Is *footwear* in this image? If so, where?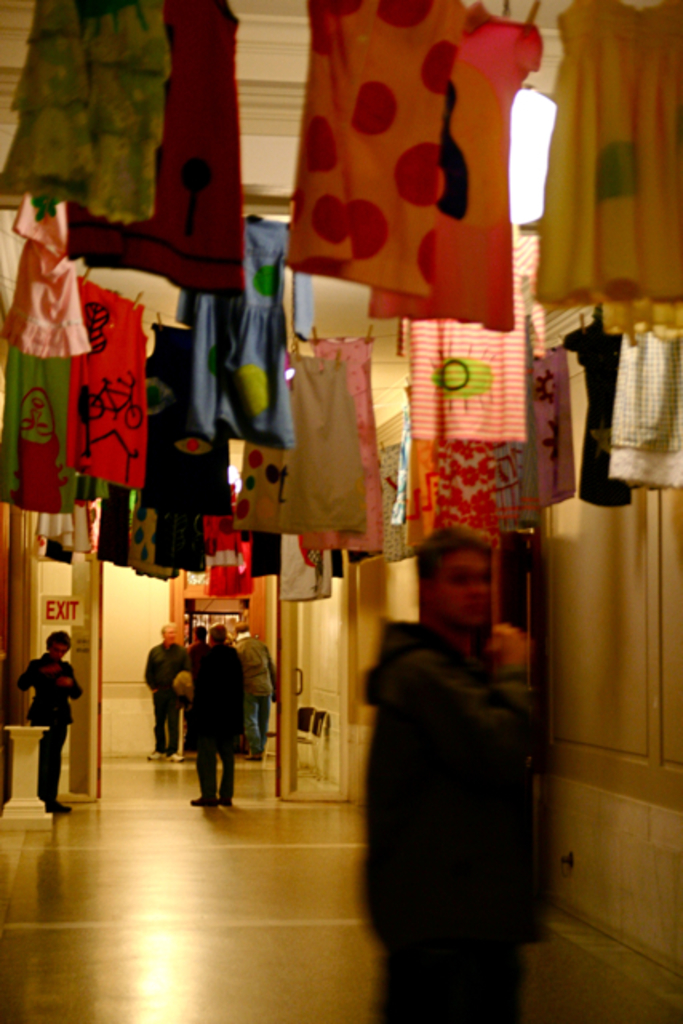
Yes, at select_region(38, 794, 50, 802).
